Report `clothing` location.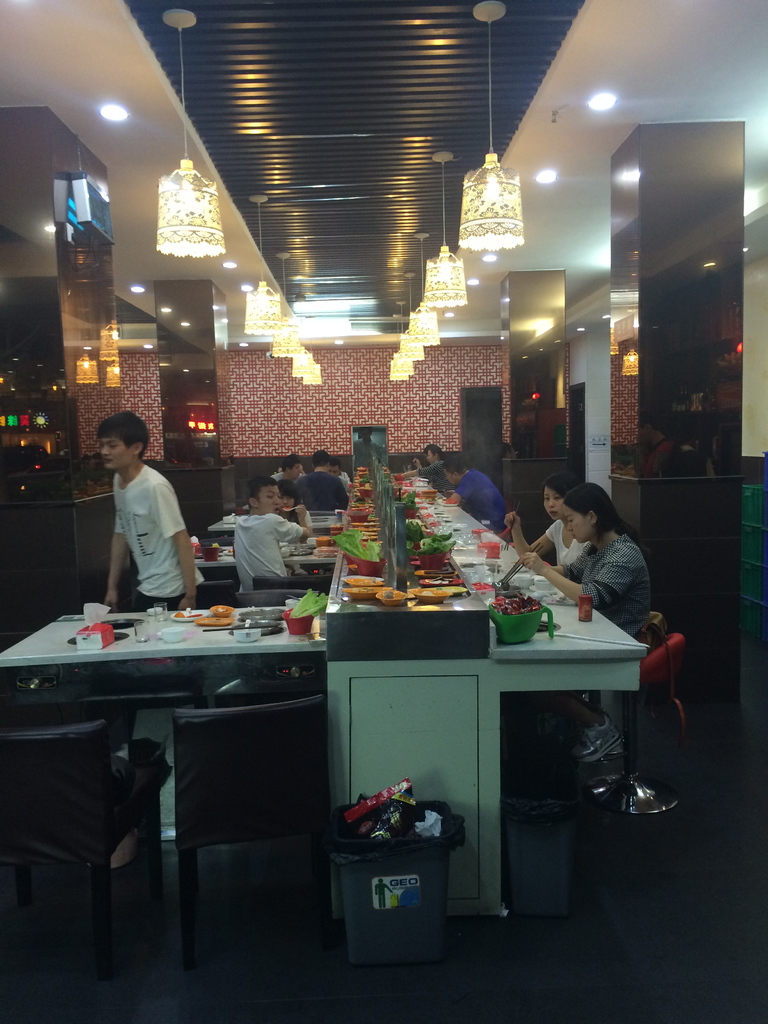
Report: <region>463, 470, 506, 525</region>.
